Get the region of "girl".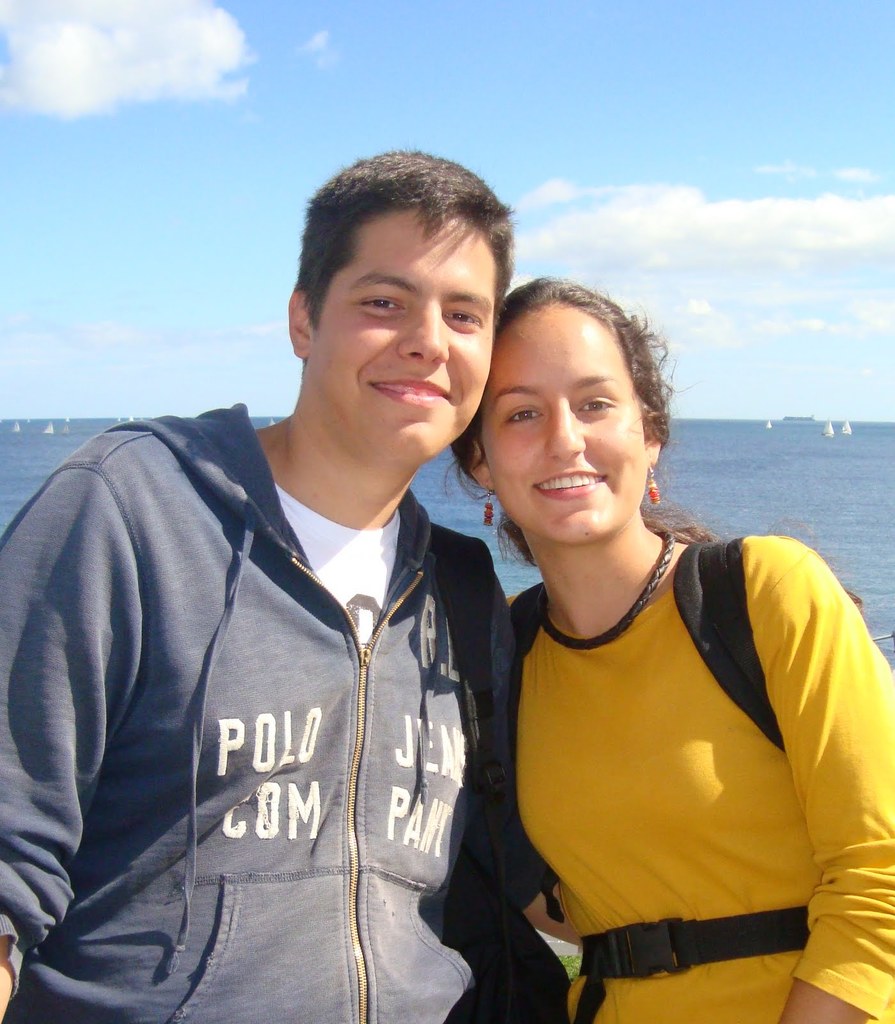
(x1=436, y1=277, x2=894, y2=1023).
